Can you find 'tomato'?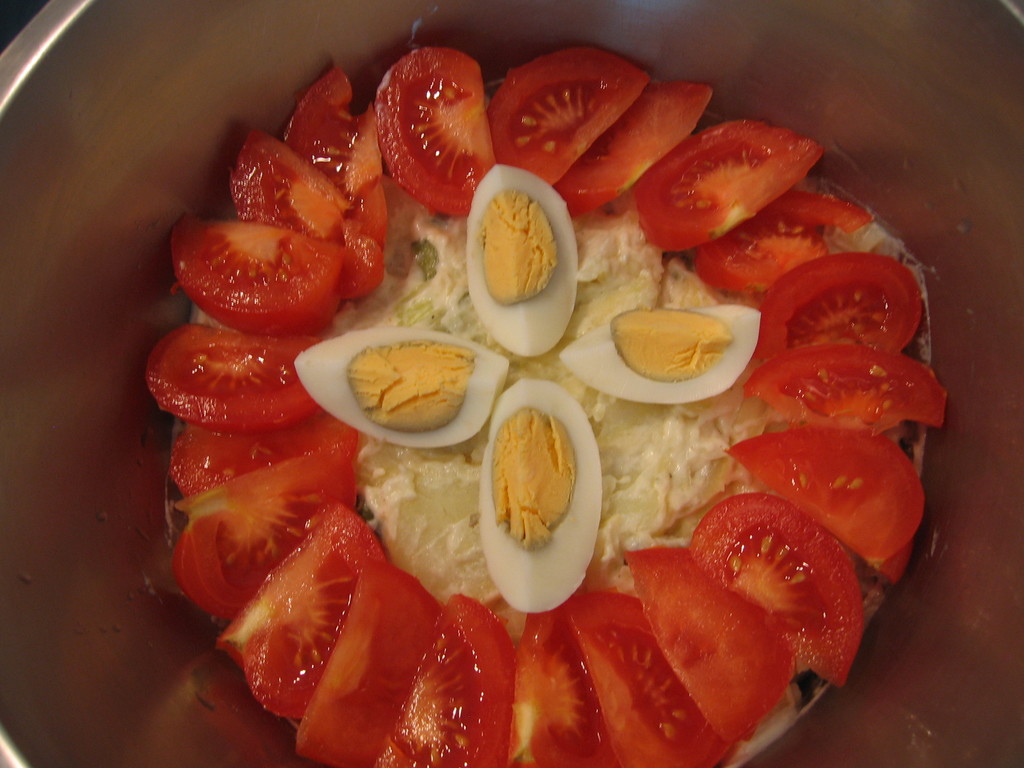
Yes, bounding box: crop(753, 250, 924, 356).
